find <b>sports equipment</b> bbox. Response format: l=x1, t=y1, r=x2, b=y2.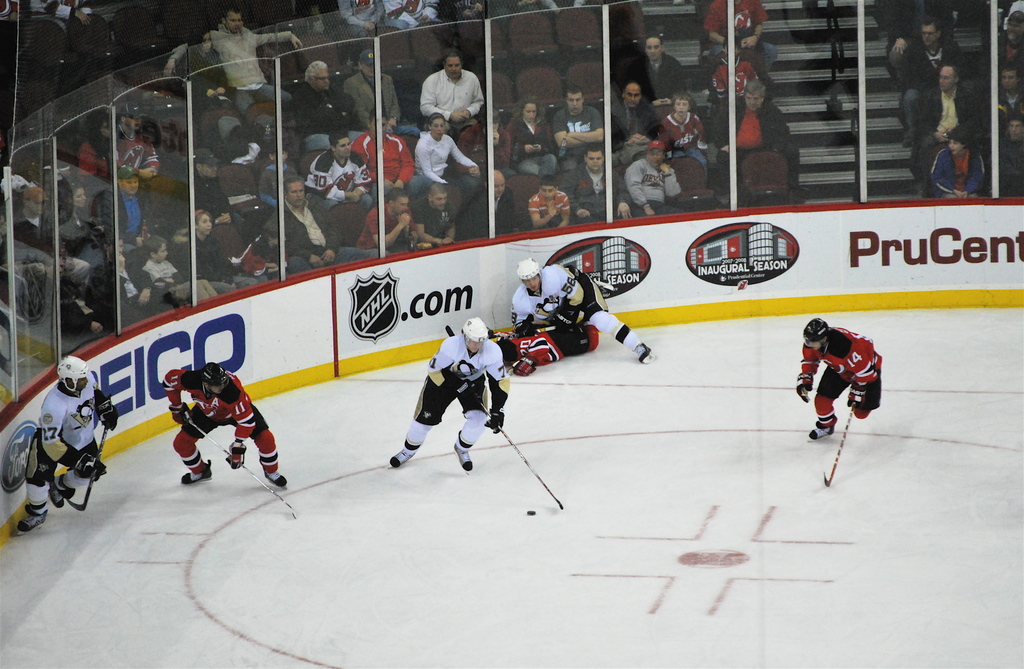
l=483, t=415, r=563, b=509.
